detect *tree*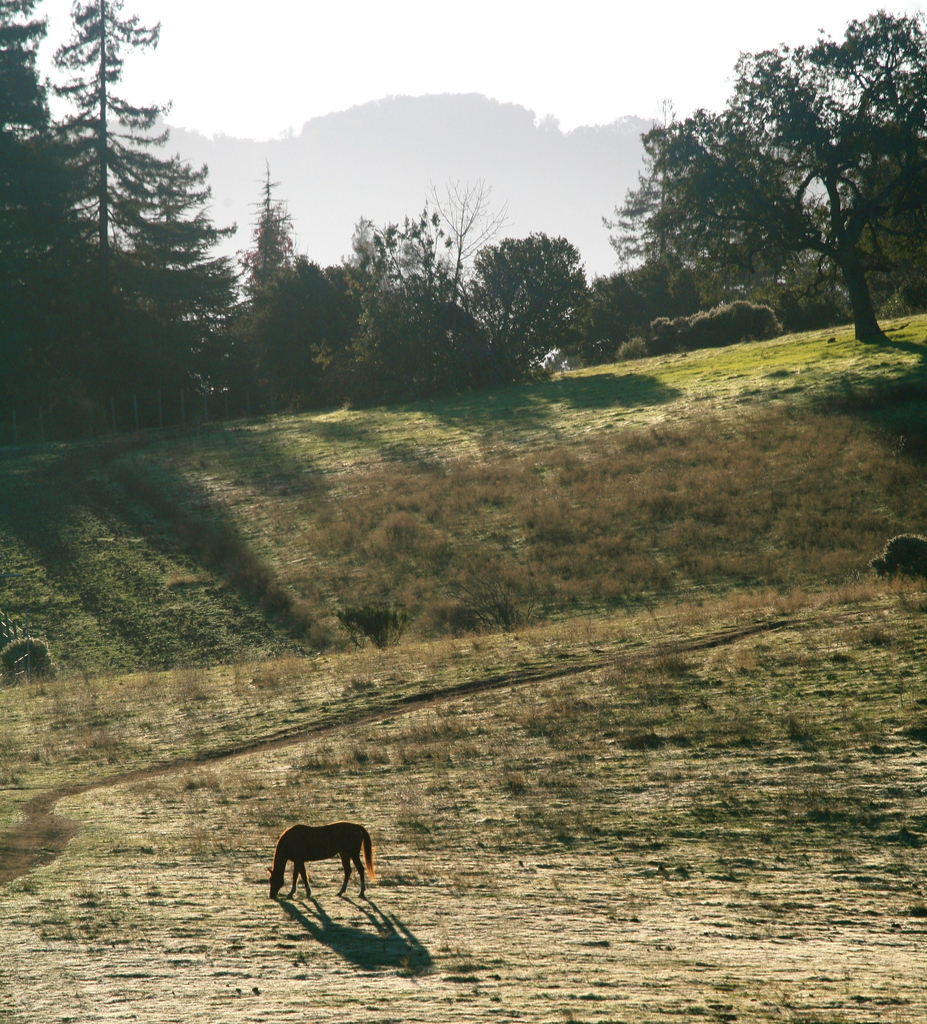
pyautogui.locateOnScreen(0, 0, 53, 406)
